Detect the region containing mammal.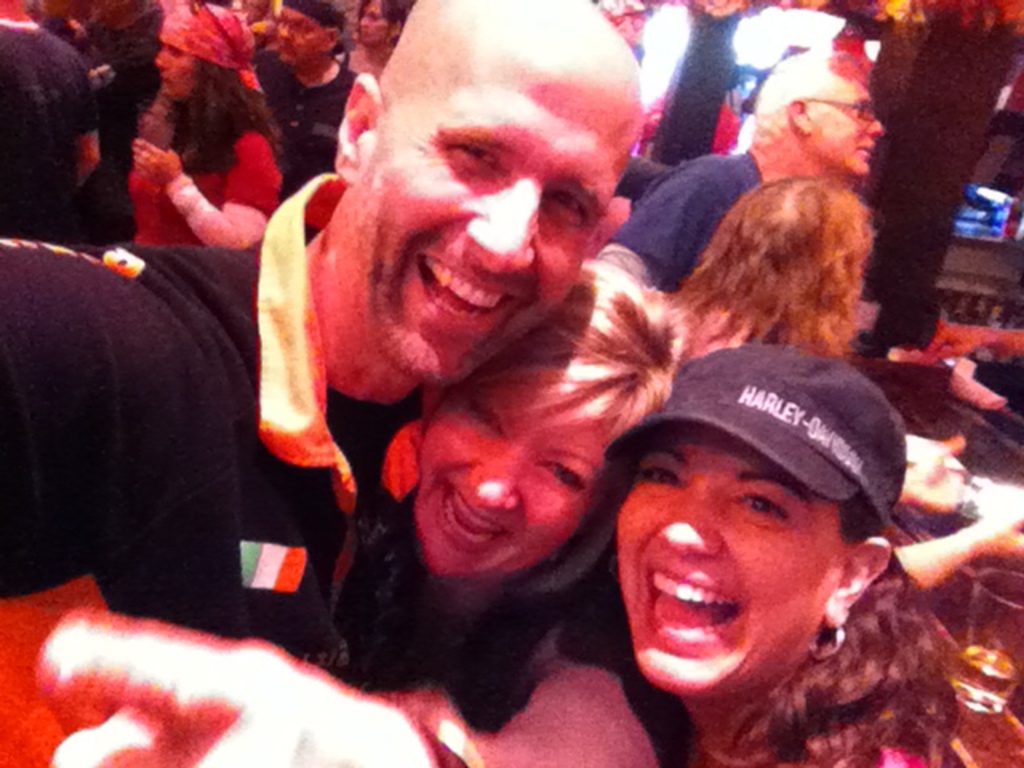
x1=90, y1=0, x2=280, y2=272.
